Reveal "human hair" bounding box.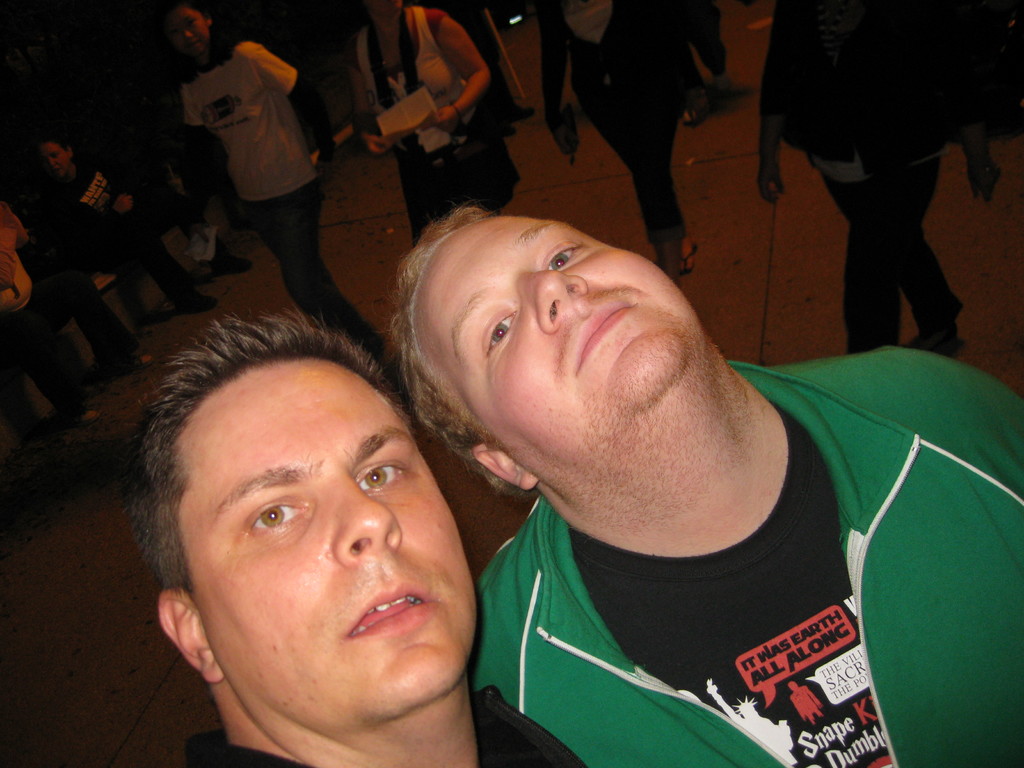
Revealed: (38,135,81,170).
